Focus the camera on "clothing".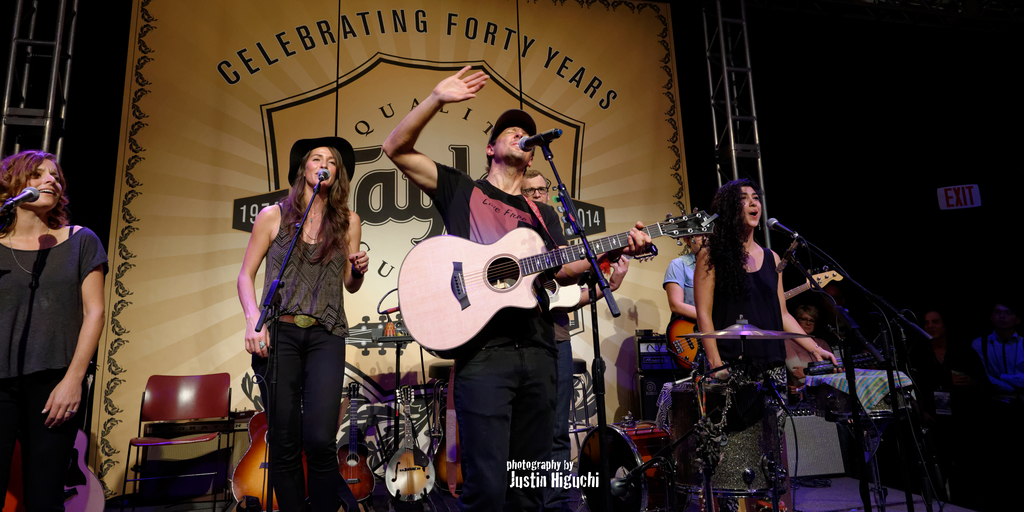
Focus region: rect(448, 348, 567, 511).
